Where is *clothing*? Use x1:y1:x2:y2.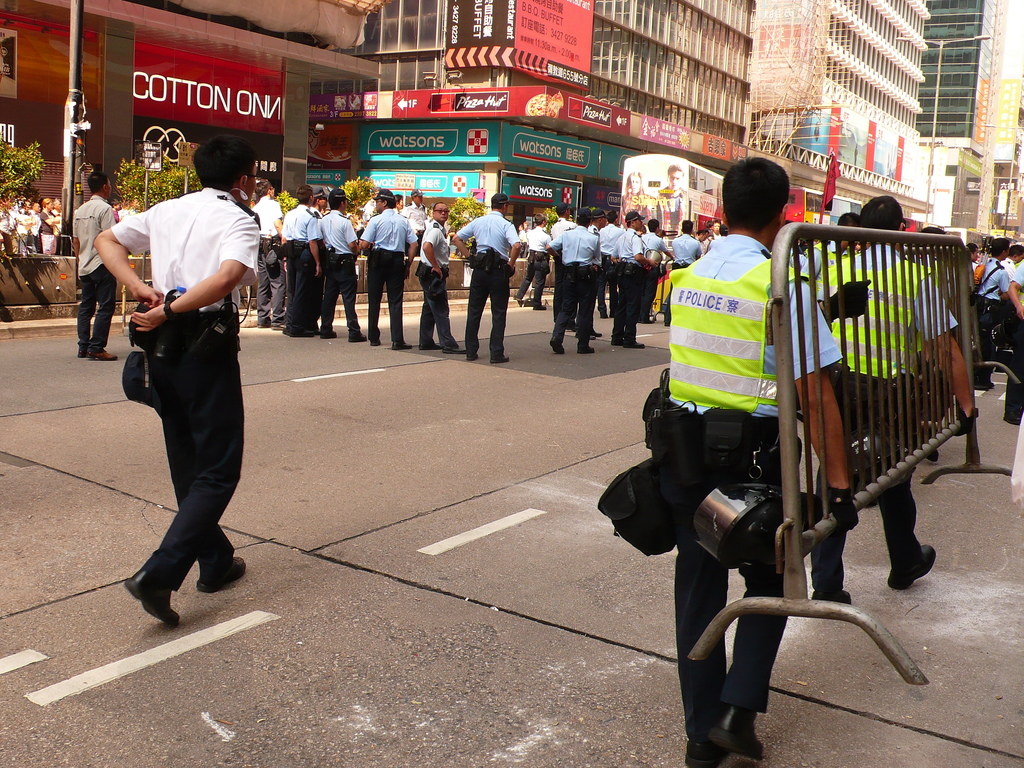
250:195:287:317.
